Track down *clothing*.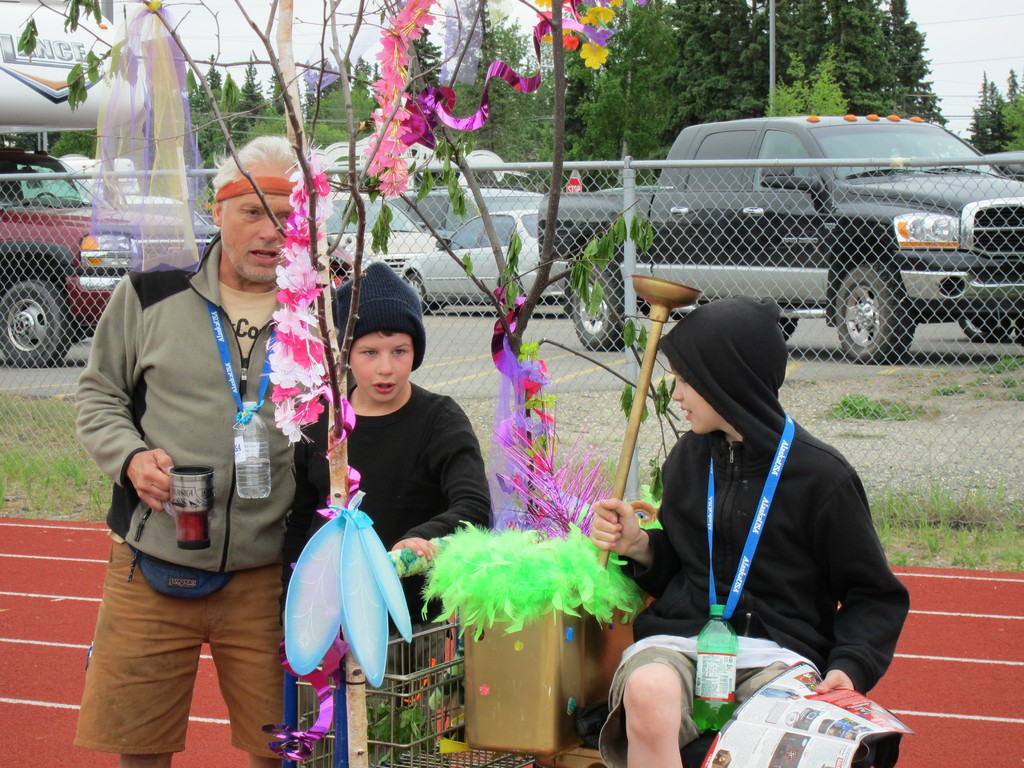
Tracked to crop(618, 324, 909, 729).
